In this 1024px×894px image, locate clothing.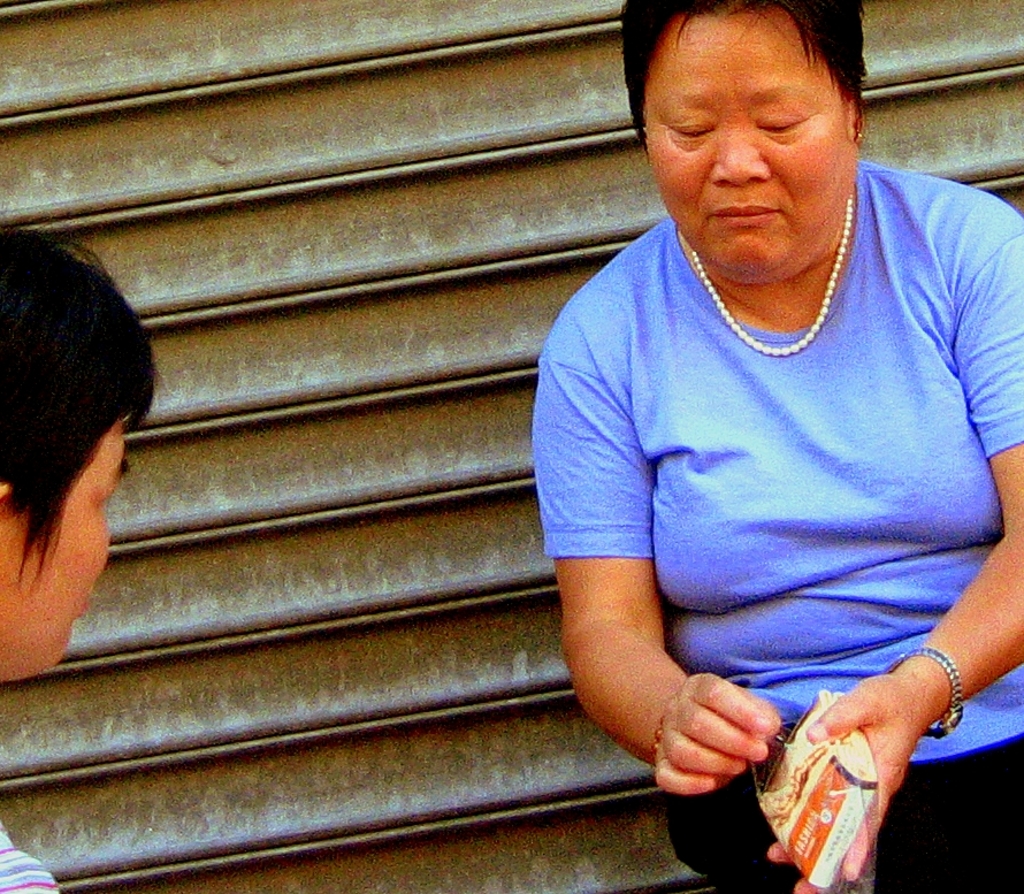
Bounding box: 0, 823, 56, 893.
